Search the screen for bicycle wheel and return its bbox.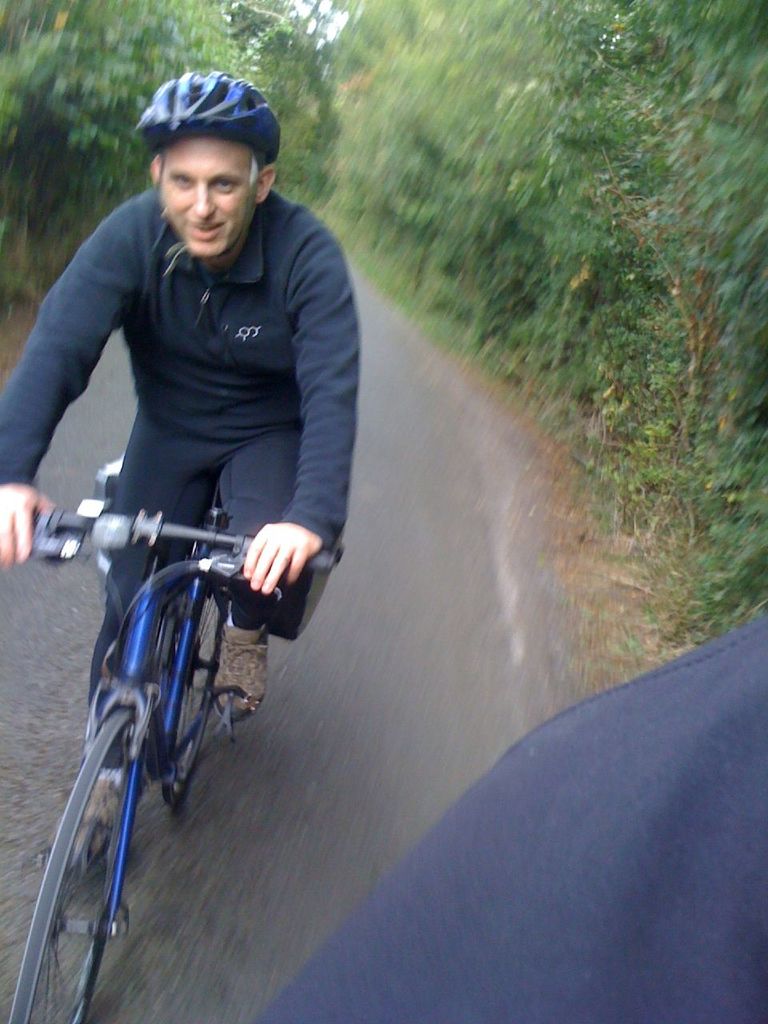
Found: [10, 706, 134, 1022].
